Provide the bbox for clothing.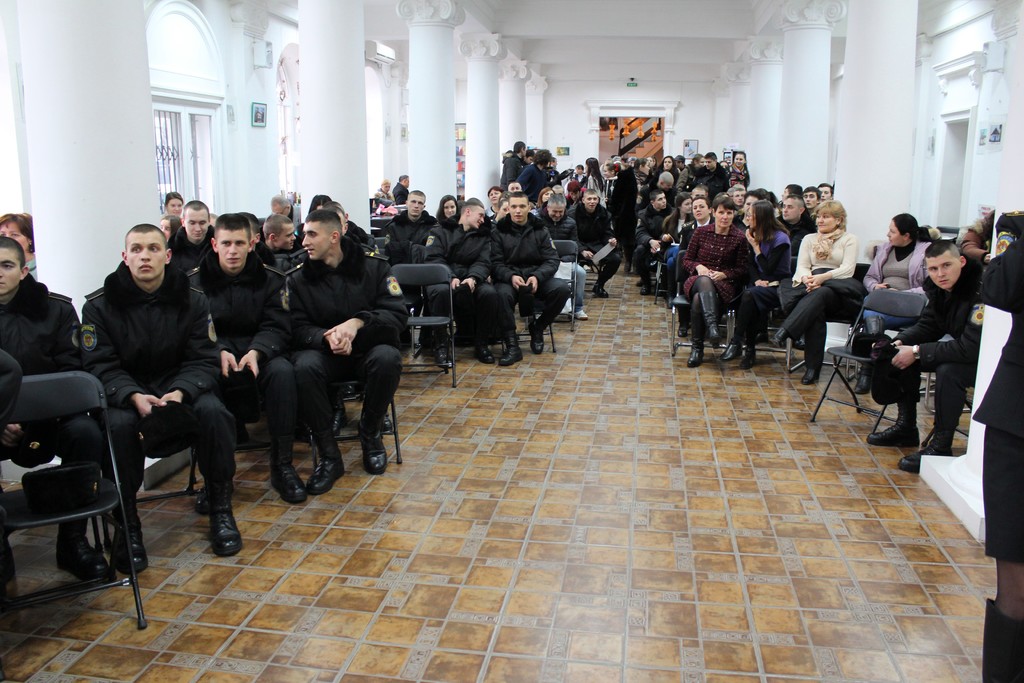
(579,208,623,290).
